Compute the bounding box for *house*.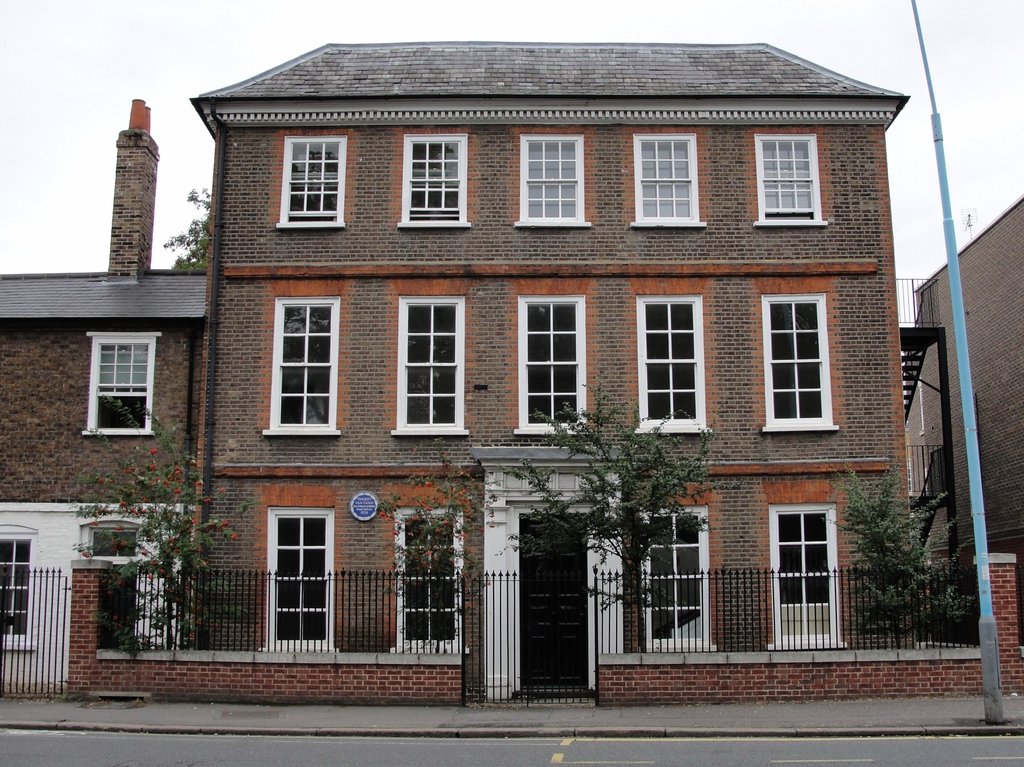
(left=889, top=207, right=1023, bottom=657).
